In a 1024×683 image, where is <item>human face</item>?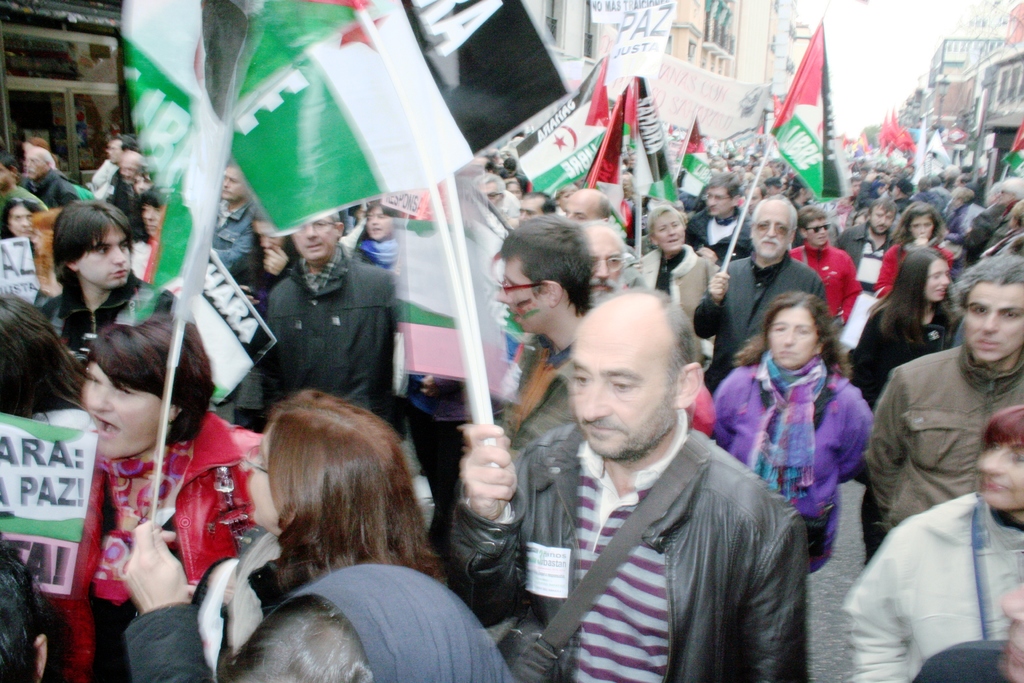
<box>79,361,172,460</box>.
